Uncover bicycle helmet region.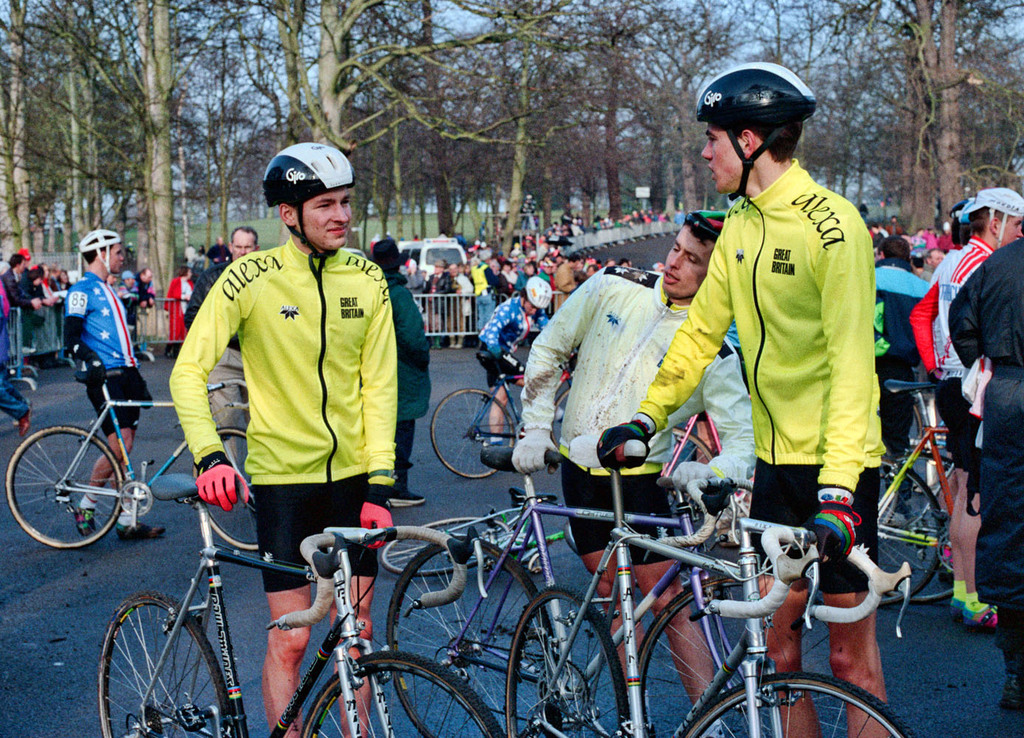
Uncovered: left=692, top=208, right=724, bottom=238.
